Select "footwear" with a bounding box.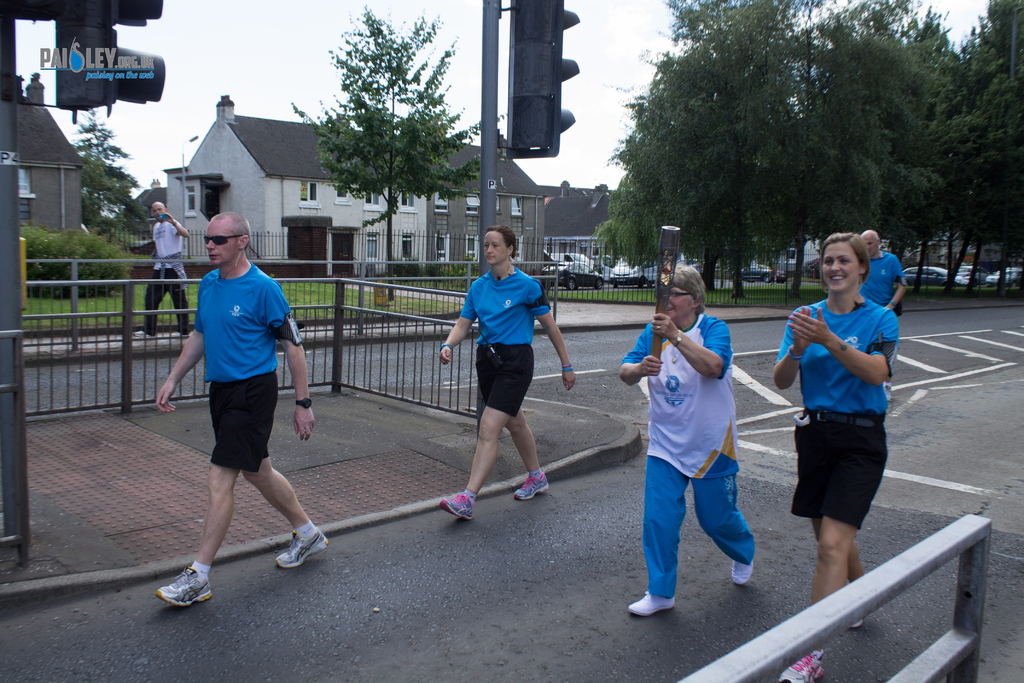
Rect(274, 530, 330, 568).
